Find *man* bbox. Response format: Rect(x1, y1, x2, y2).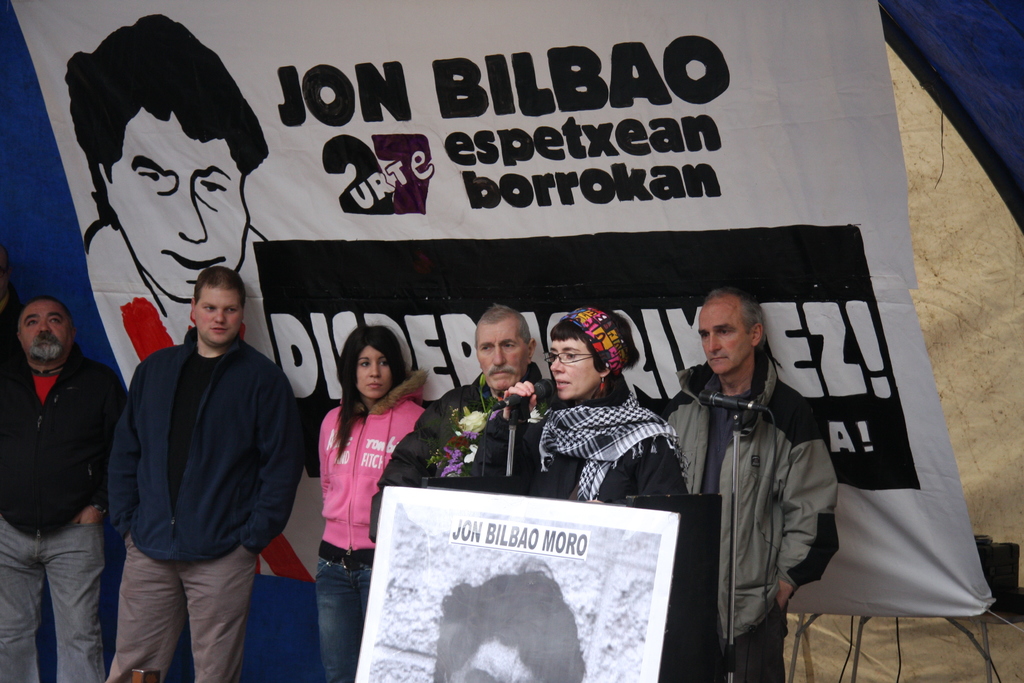
Rect(365, 299, 545, 556).
